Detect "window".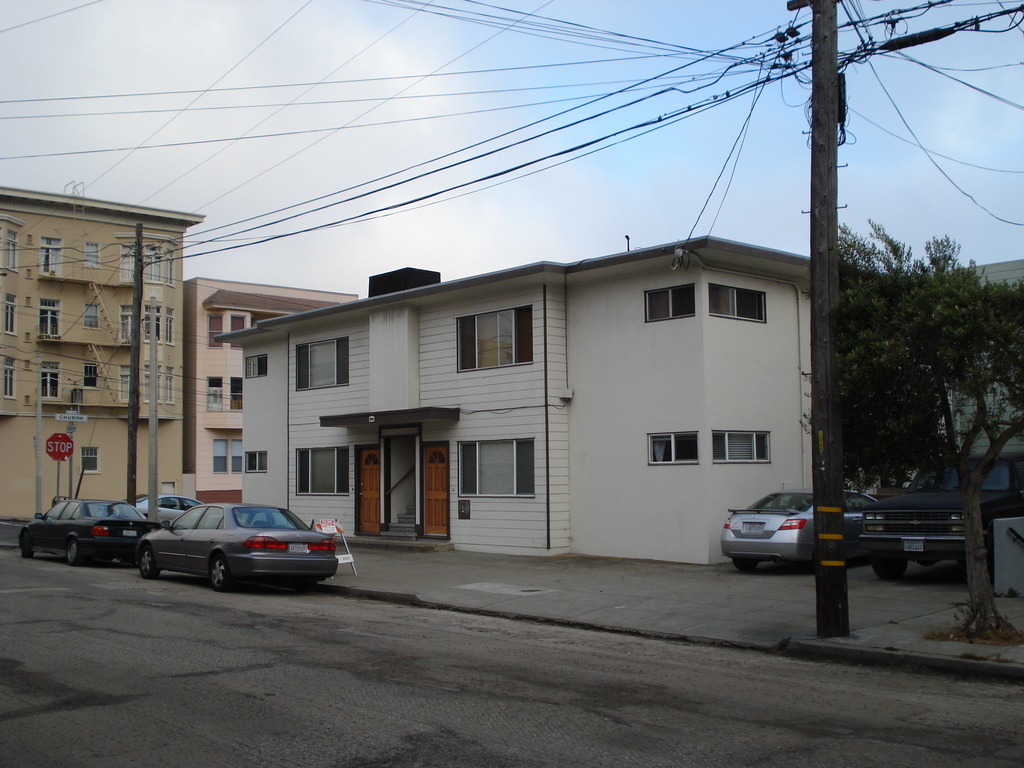
Detected at box=[6, 362, 19, 402].
